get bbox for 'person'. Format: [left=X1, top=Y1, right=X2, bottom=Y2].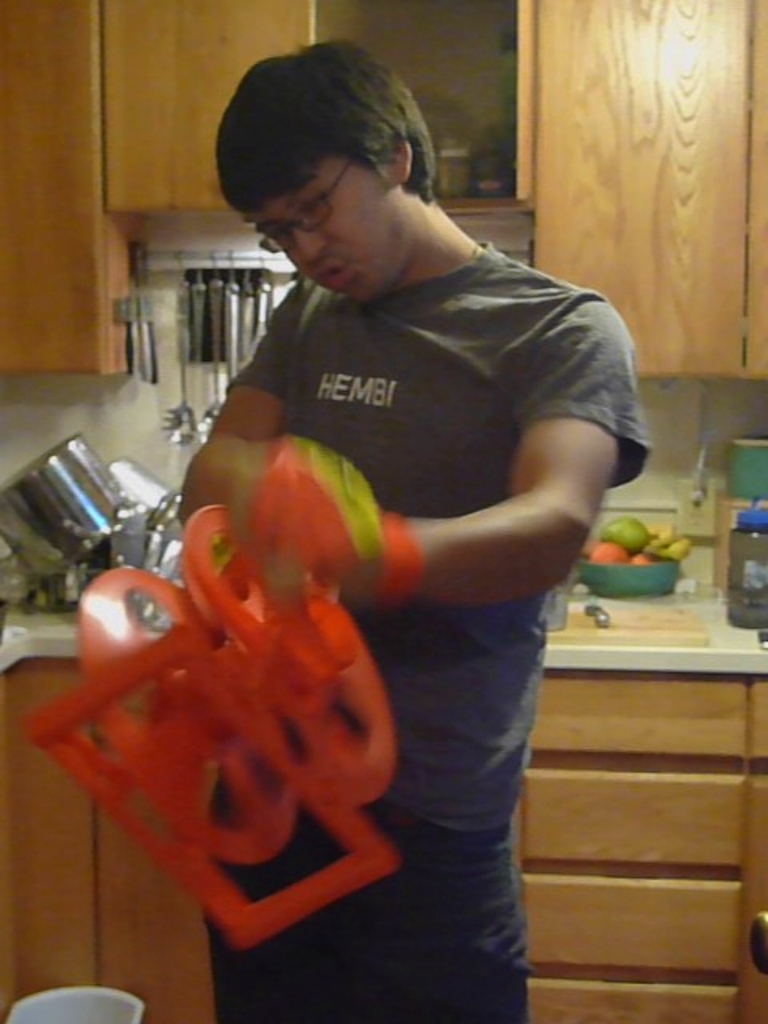
[left=170, top=40, right=650, bottom=1022].
